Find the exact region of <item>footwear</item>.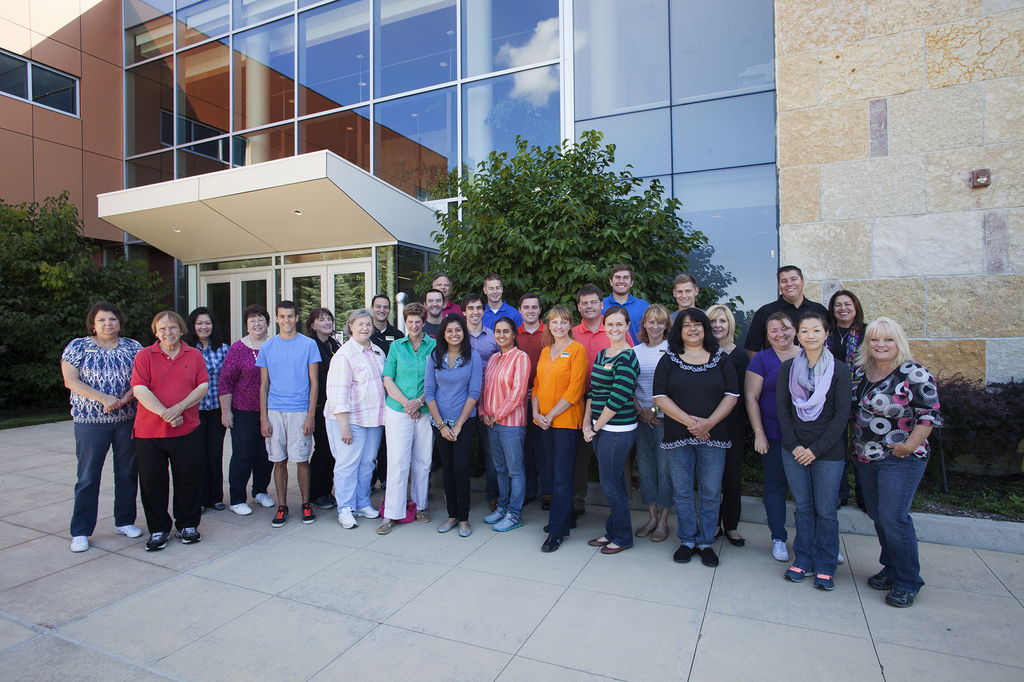
Exact region: rect(118, 523, 140, 539).
